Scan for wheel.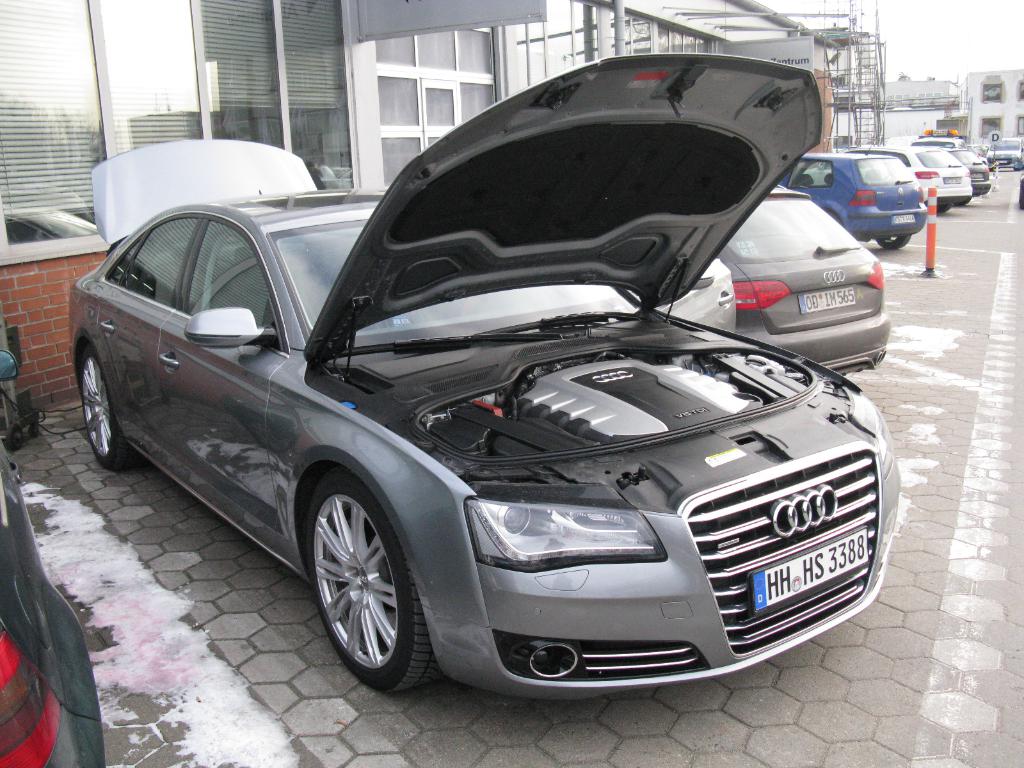
Scan result: rect(879, 237, 907, 248).
